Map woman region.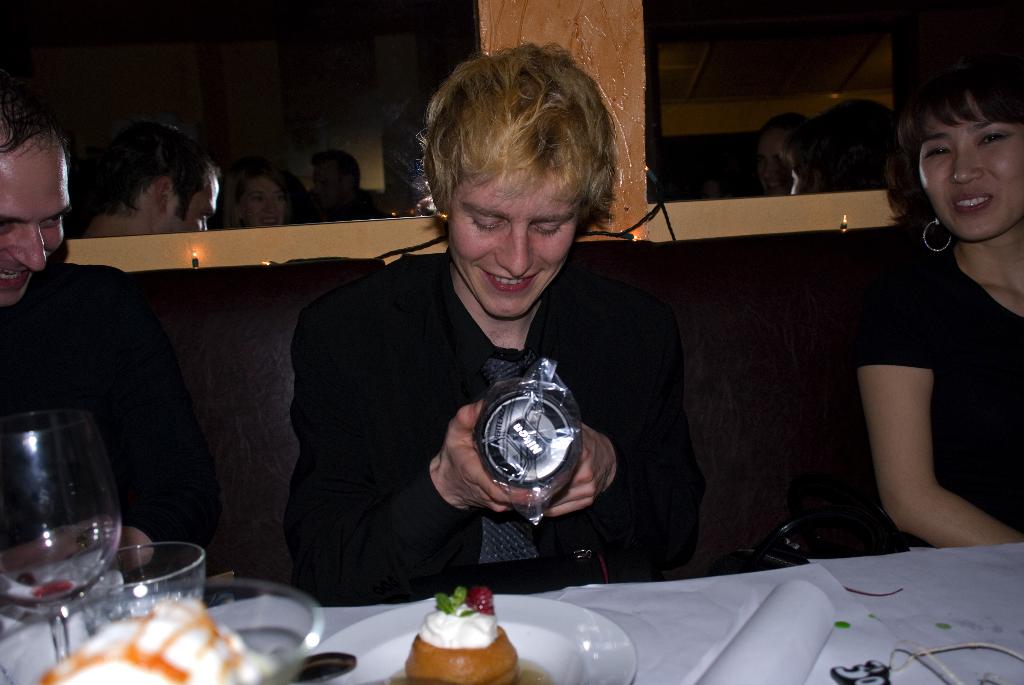
Mapped to {"x1": 812, "y1": 65, "x2": 1023, "y2": 589}.
